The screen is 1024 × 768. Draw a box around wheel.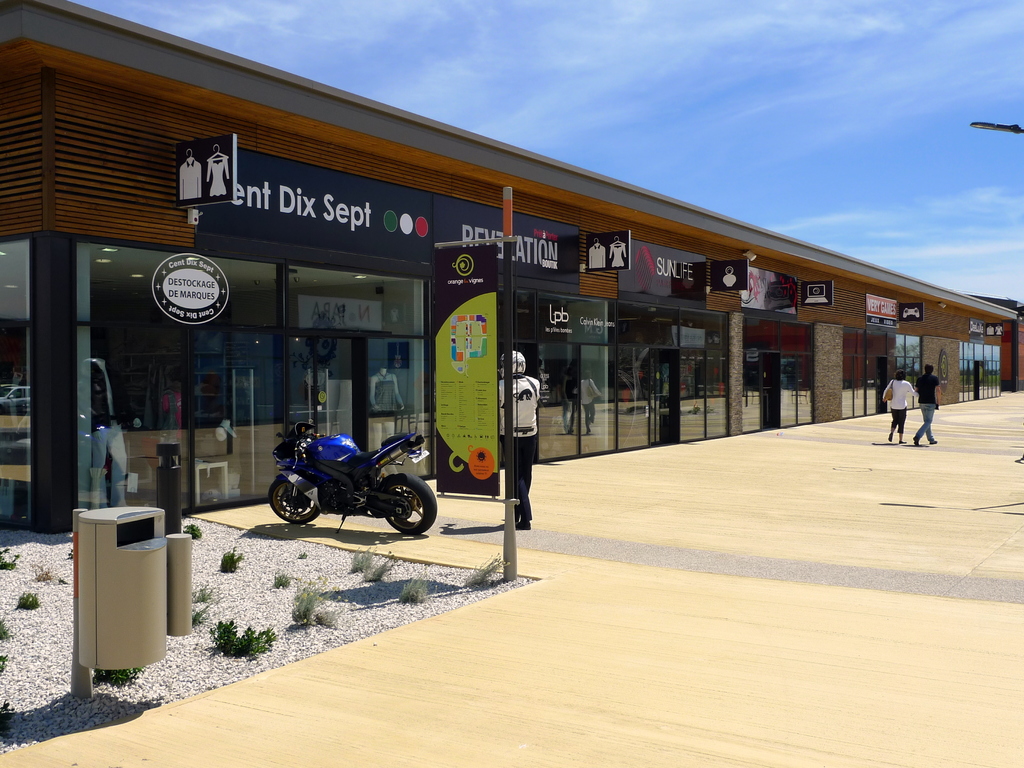
box(267, 475, 319, 522).
